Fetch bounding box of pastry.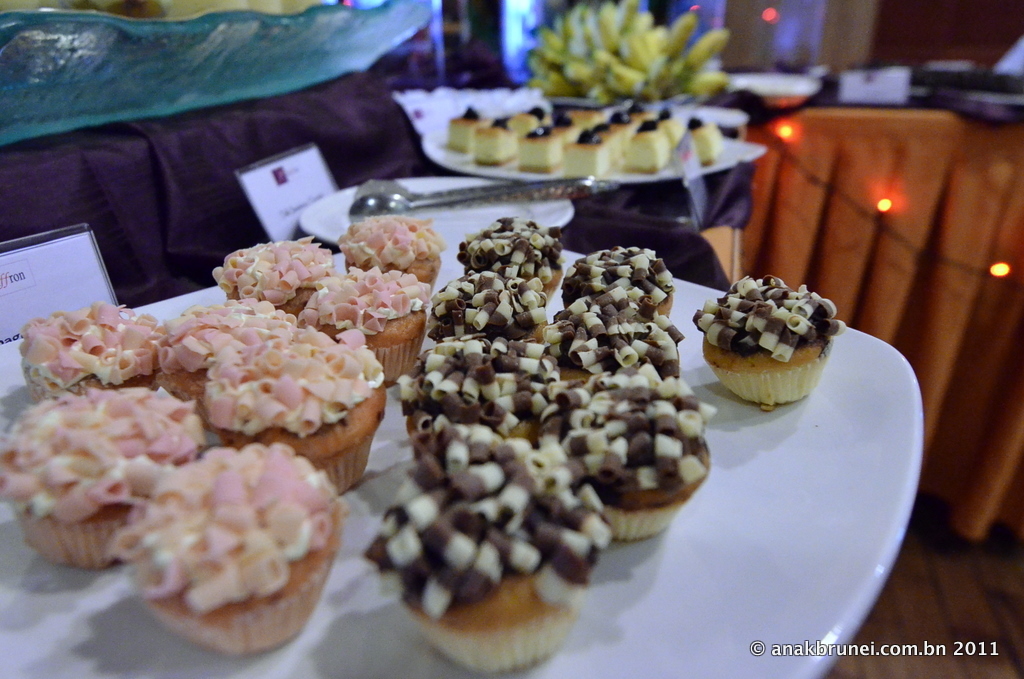
Bbox: [left=362, top=421, right=601, bottom=667].
